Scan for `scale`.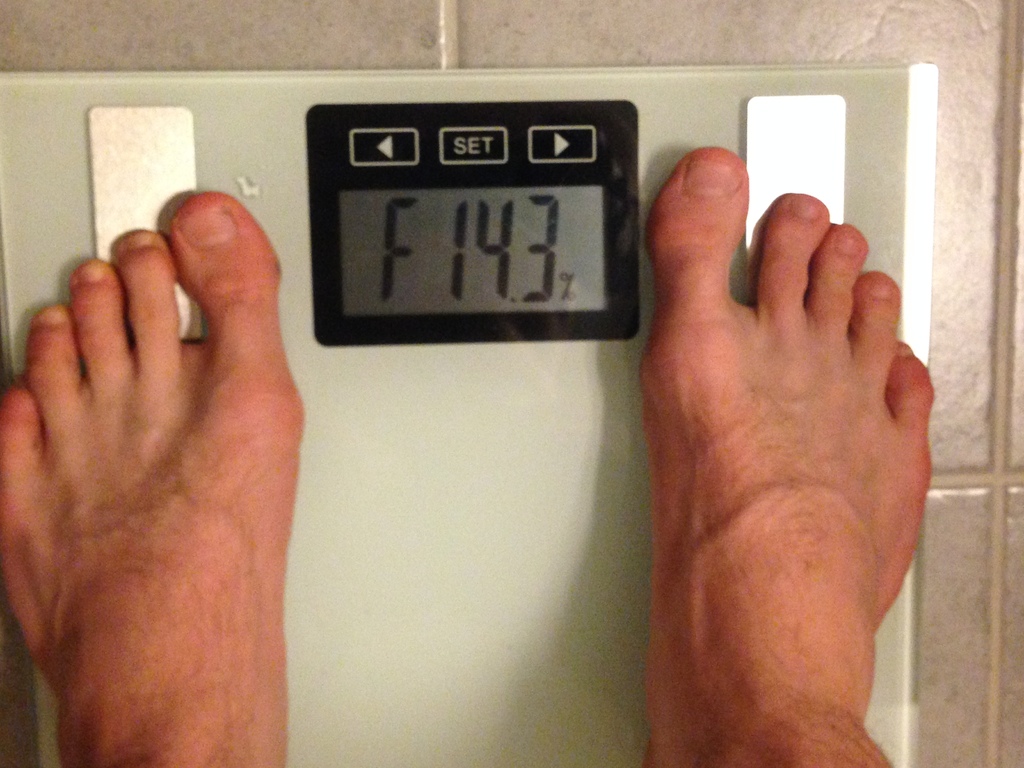
Scan result: x1=0, y1=63, x2=934, y2=767.
